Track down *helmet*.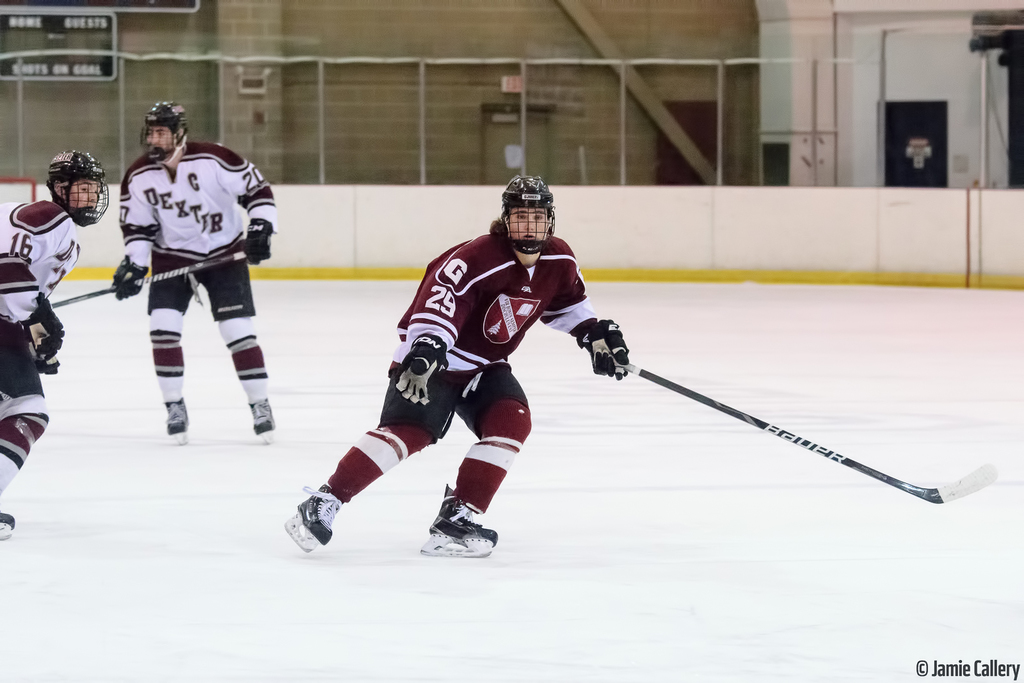
Tracked to select_region(498, 175, 561, 250).
